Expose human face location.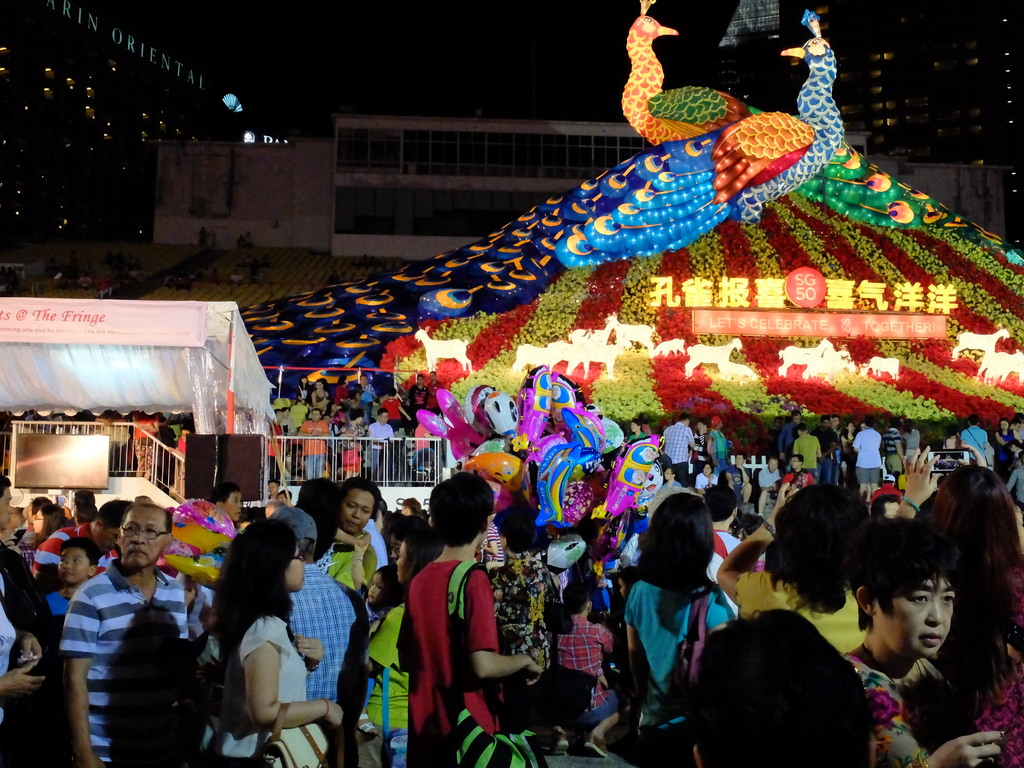
Exposed at (left=239, top=522, right=250, bottom=531).
